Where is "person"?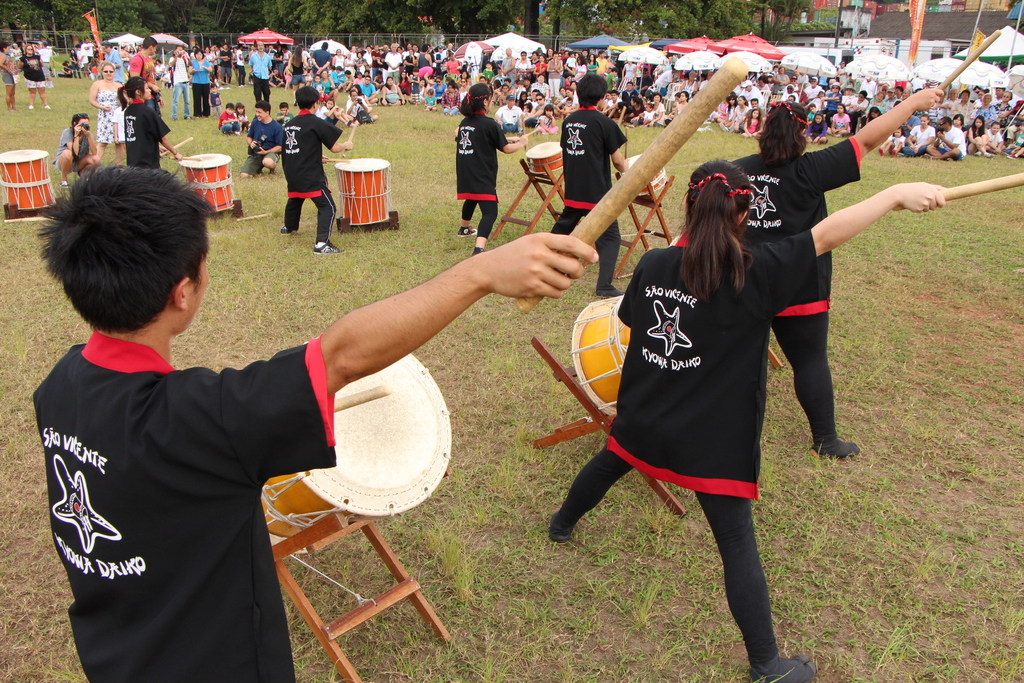
rect(346, 92, 373, 124).
